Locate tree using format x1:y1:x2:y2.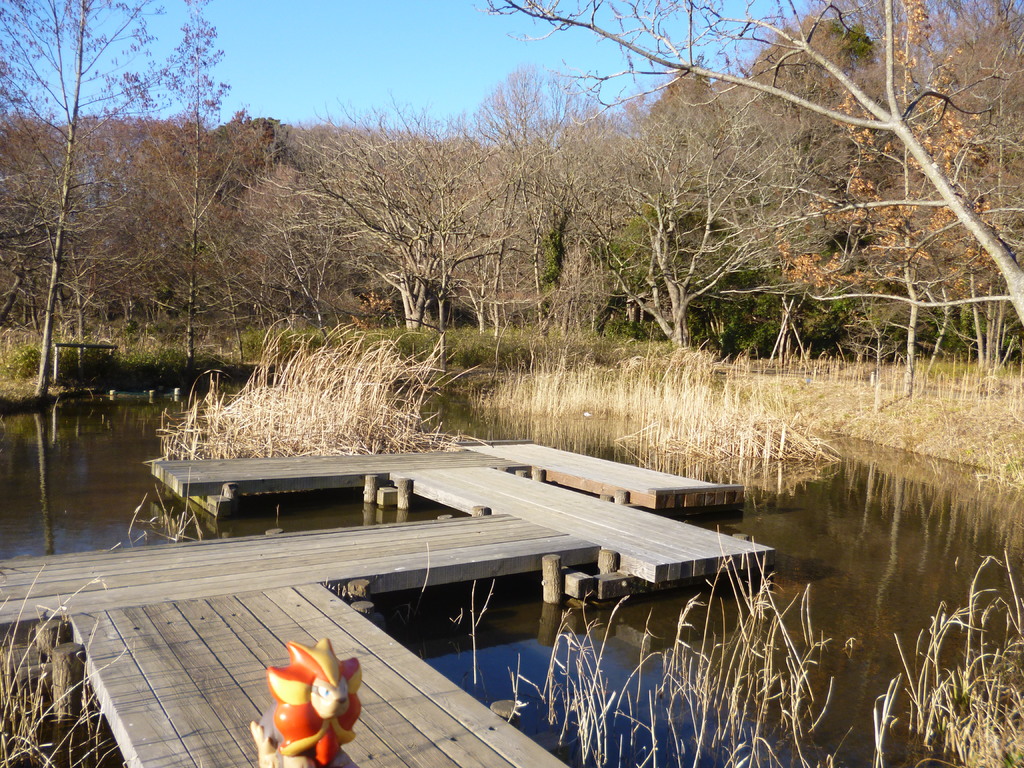
556:119:806:356.
